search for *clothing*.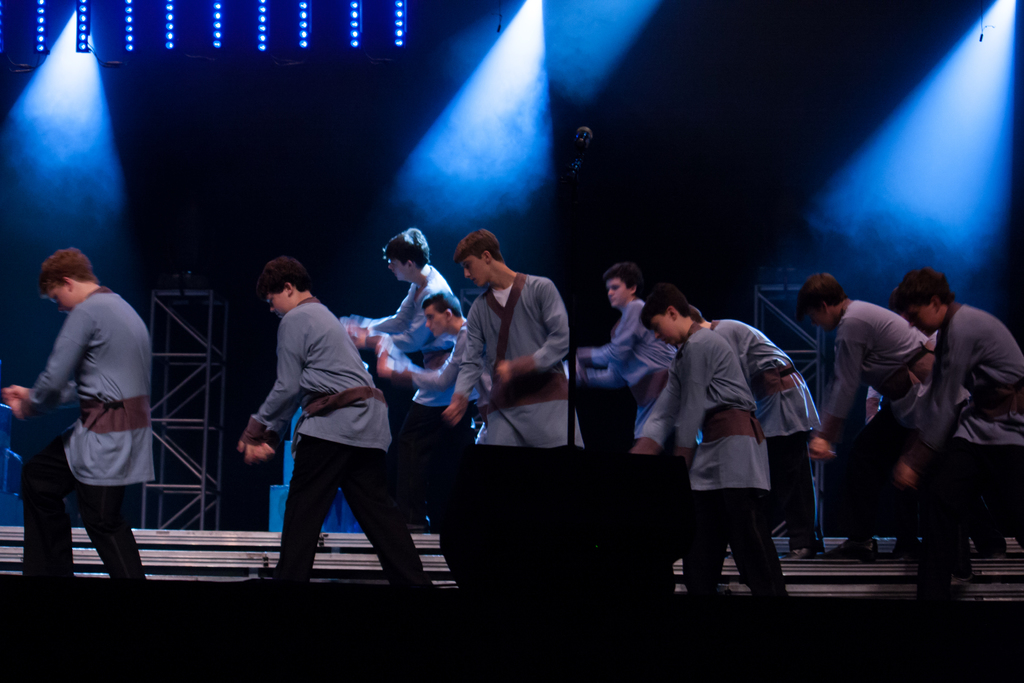
Found at (238, 299, 433, 593).
